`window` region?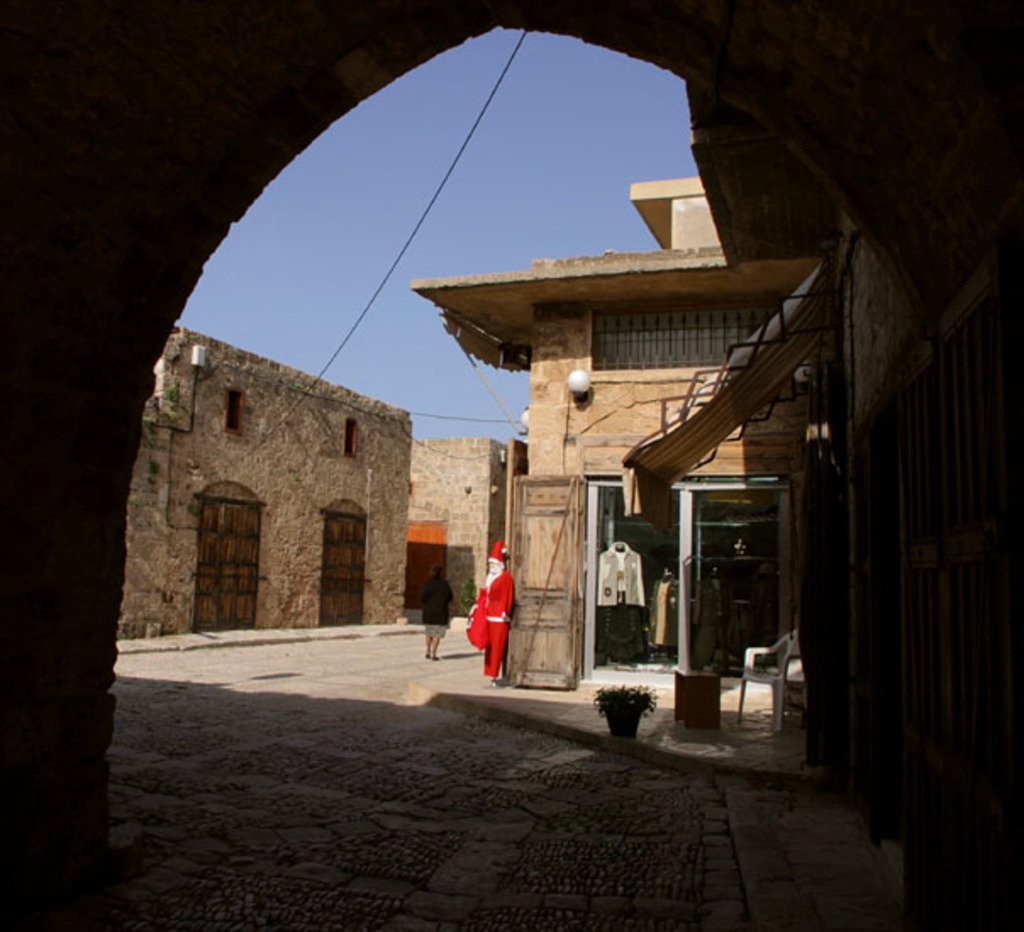
bbox=(227, 386, 248, 441)
